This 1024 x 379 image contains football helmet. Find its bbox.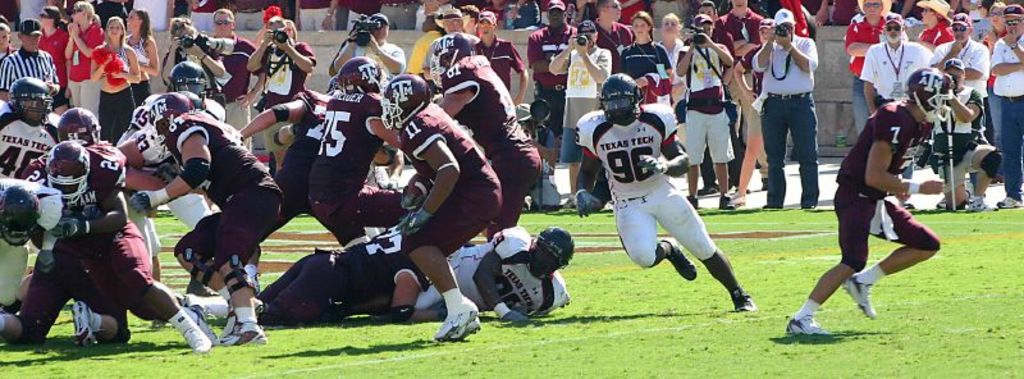
x1=44, y1=138, x2=100, y2=206.
